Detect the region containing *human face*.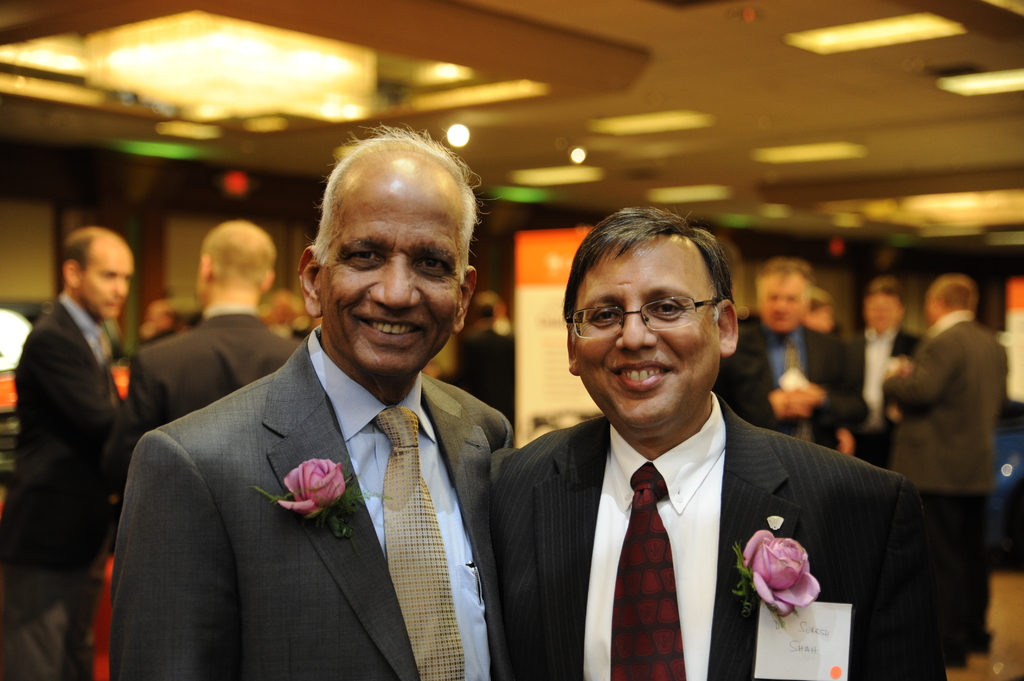
(319, 166, 476, 377).
